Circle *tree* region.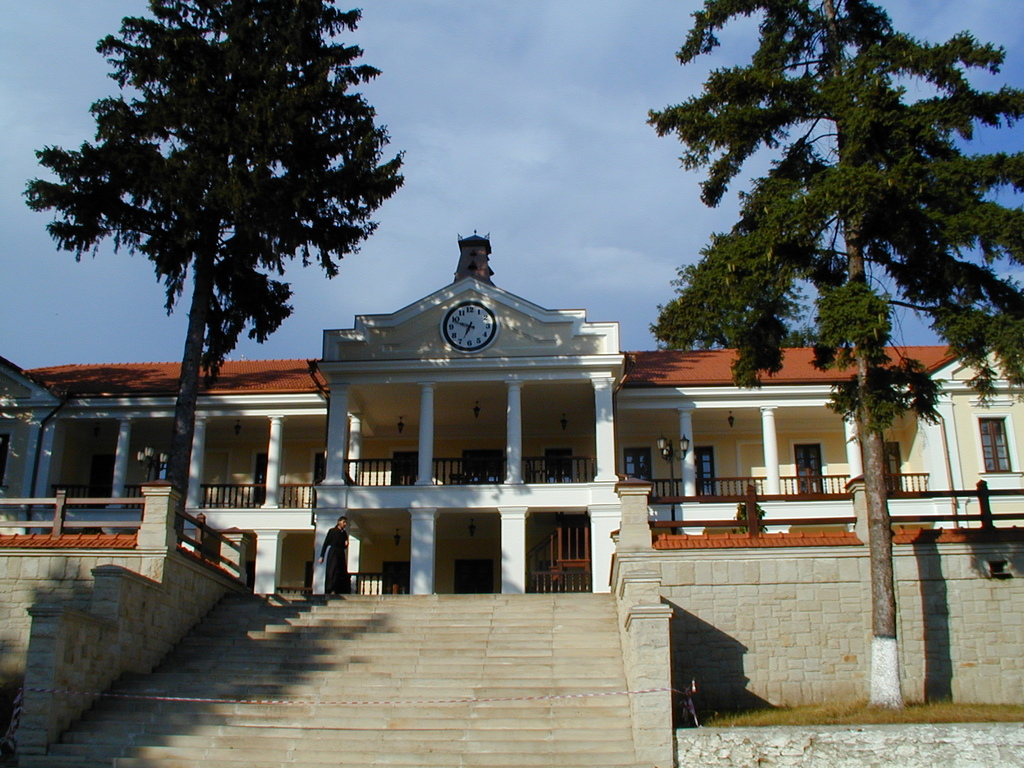
Region: bbox(630, 0, 1023, 712).
